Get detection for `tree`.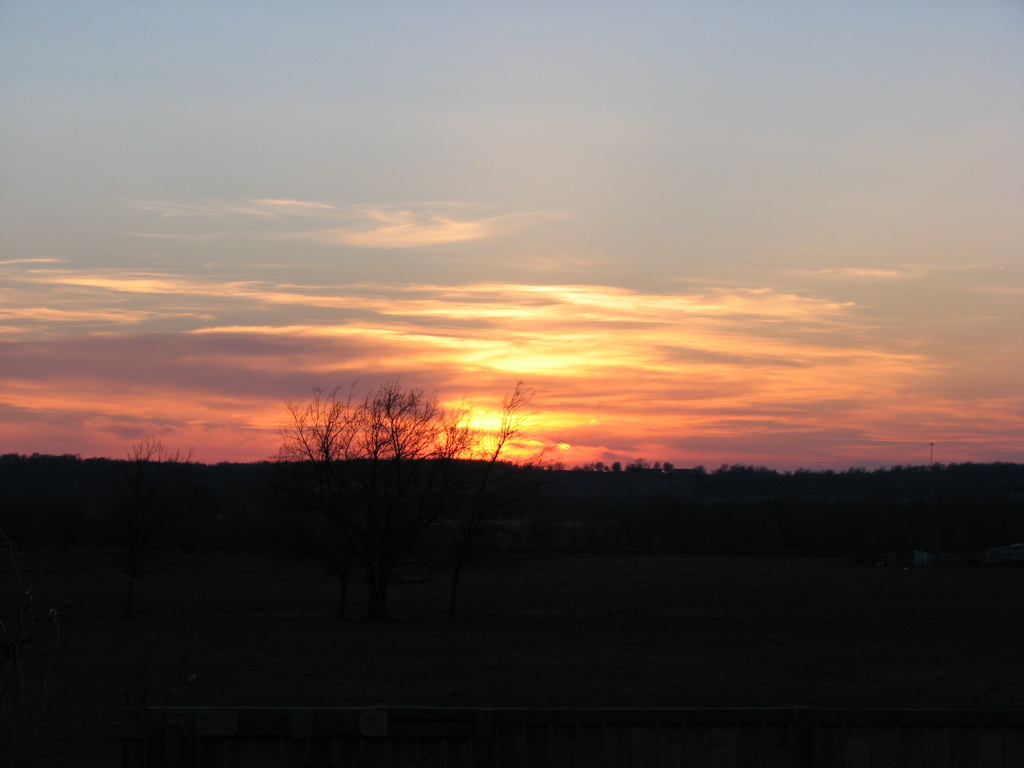
Detection: [260,373,370,467].
